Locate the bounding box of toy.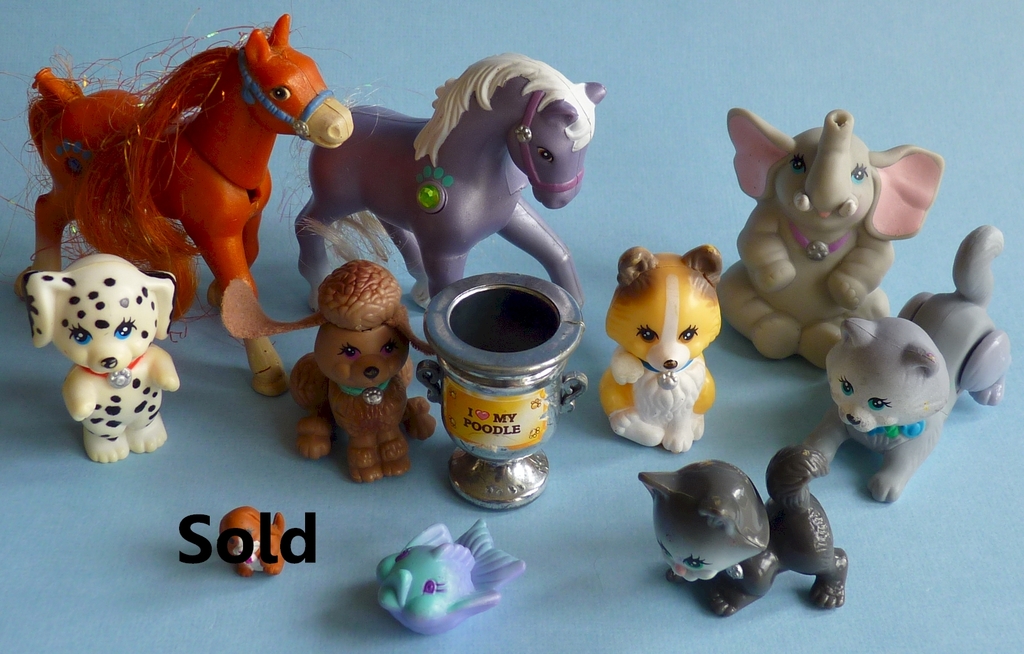
Bounding box: [left=280, top=45, right=614, bottom=316].
